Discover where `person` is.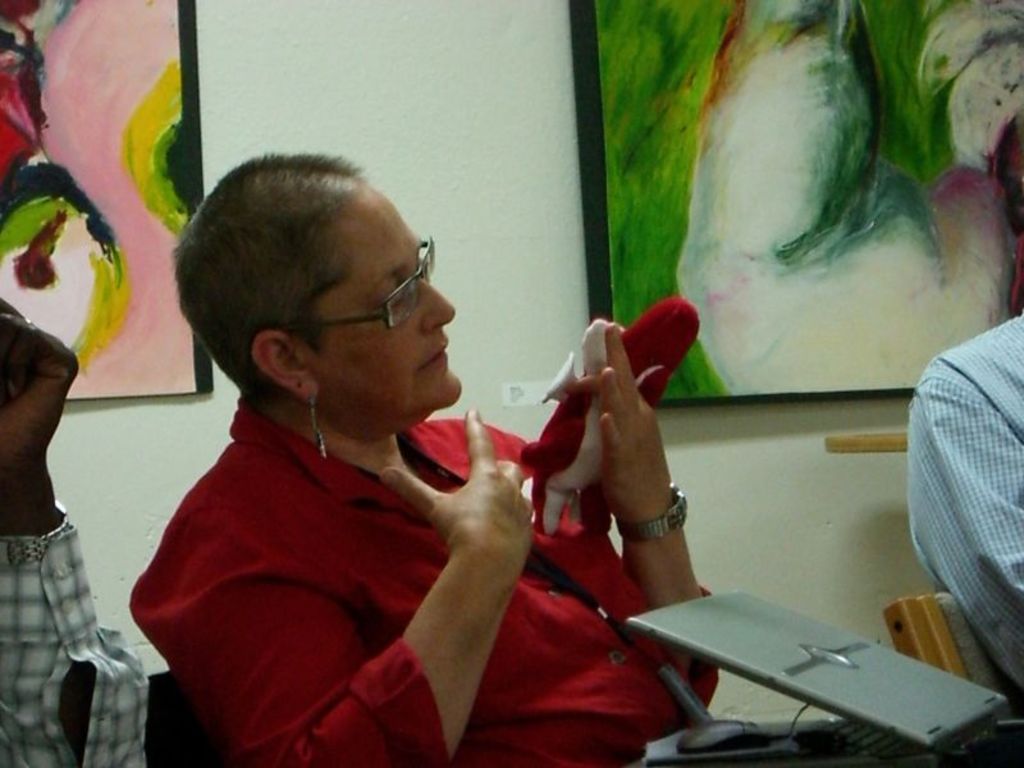
Discovered at 137:132:737:755.
